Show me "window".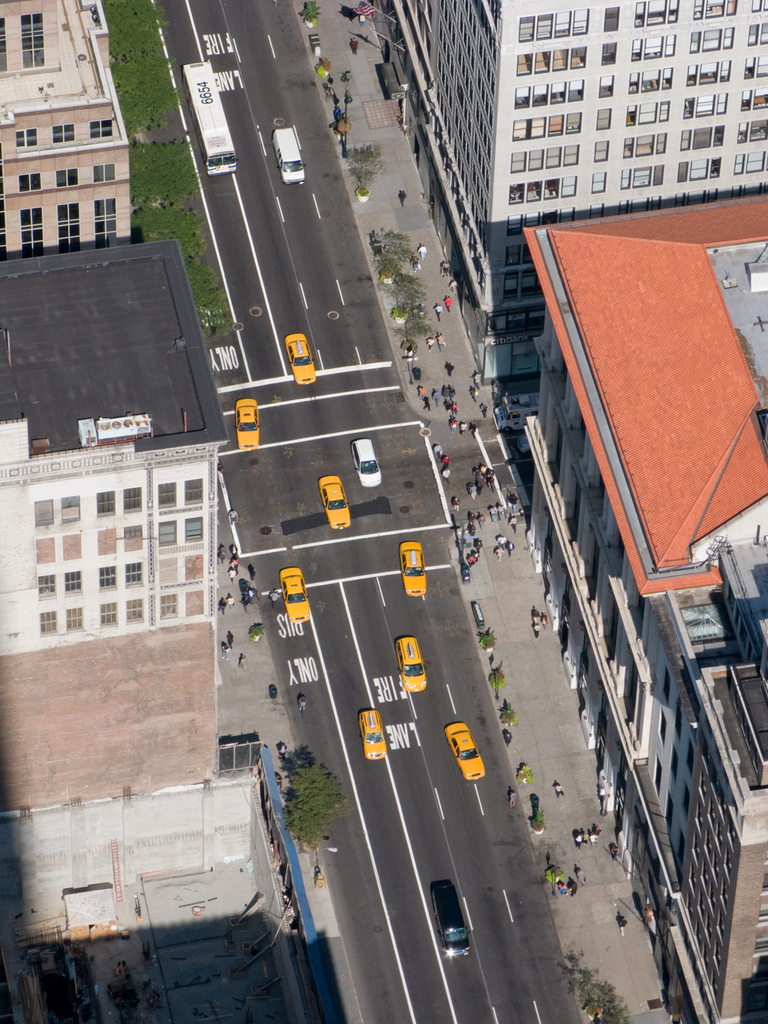
"window" is here: left=564, top=79, right=584, bottom=98.
